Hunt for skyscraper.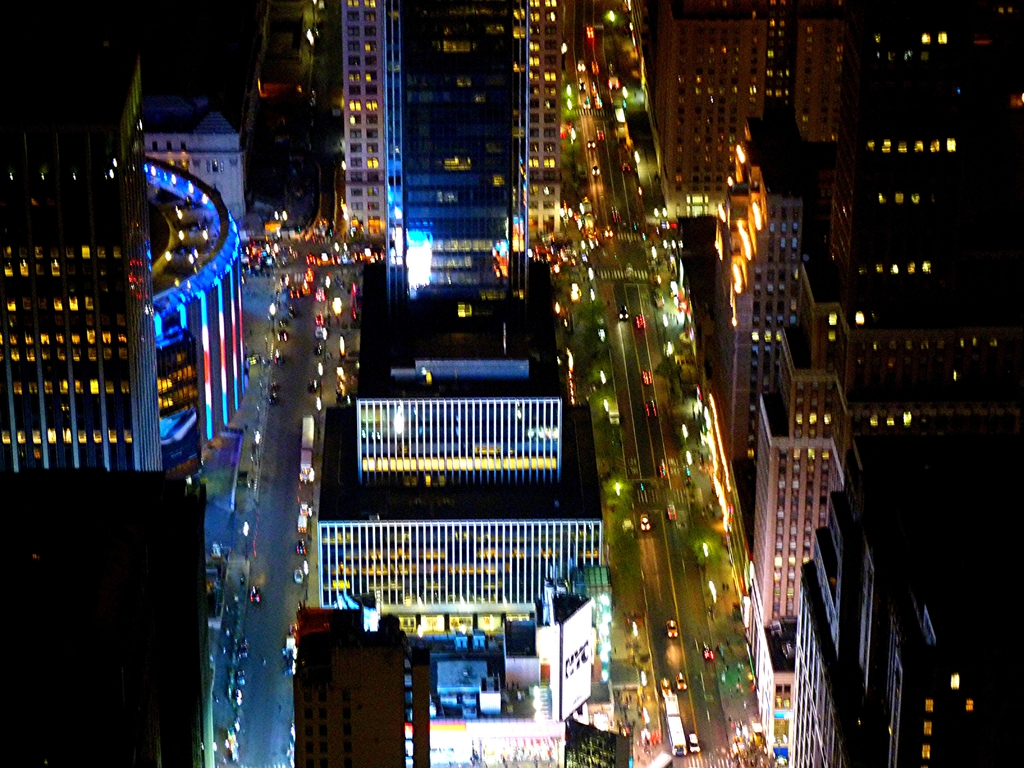
Hunted down at locate(0, 34, 170, 470).
